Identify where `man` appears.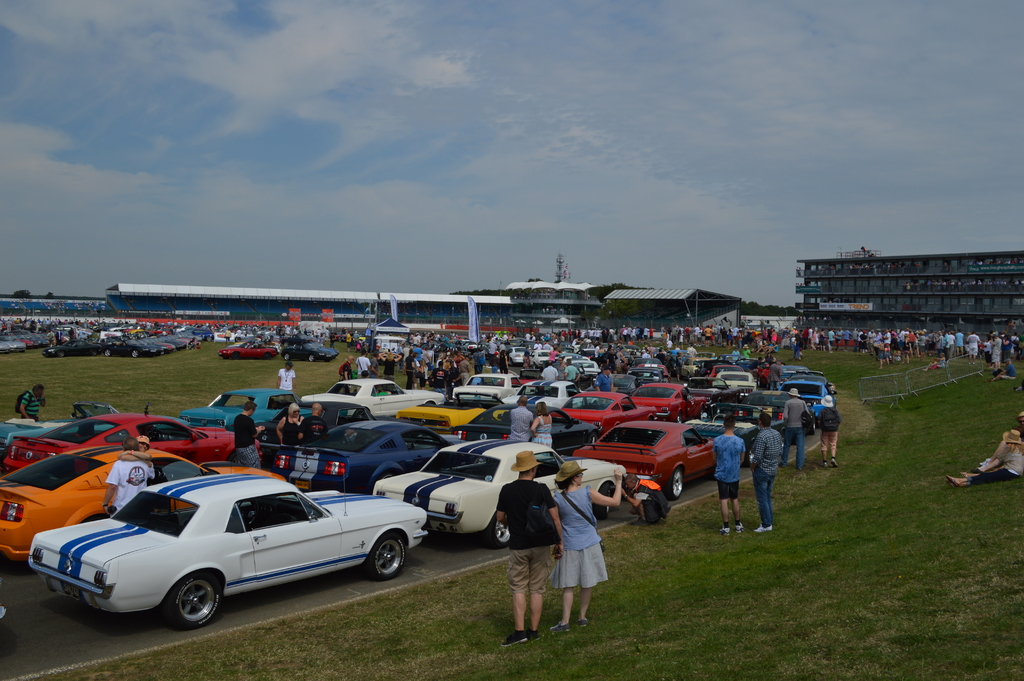
Appears at box=[804, 327, 810, 350].
